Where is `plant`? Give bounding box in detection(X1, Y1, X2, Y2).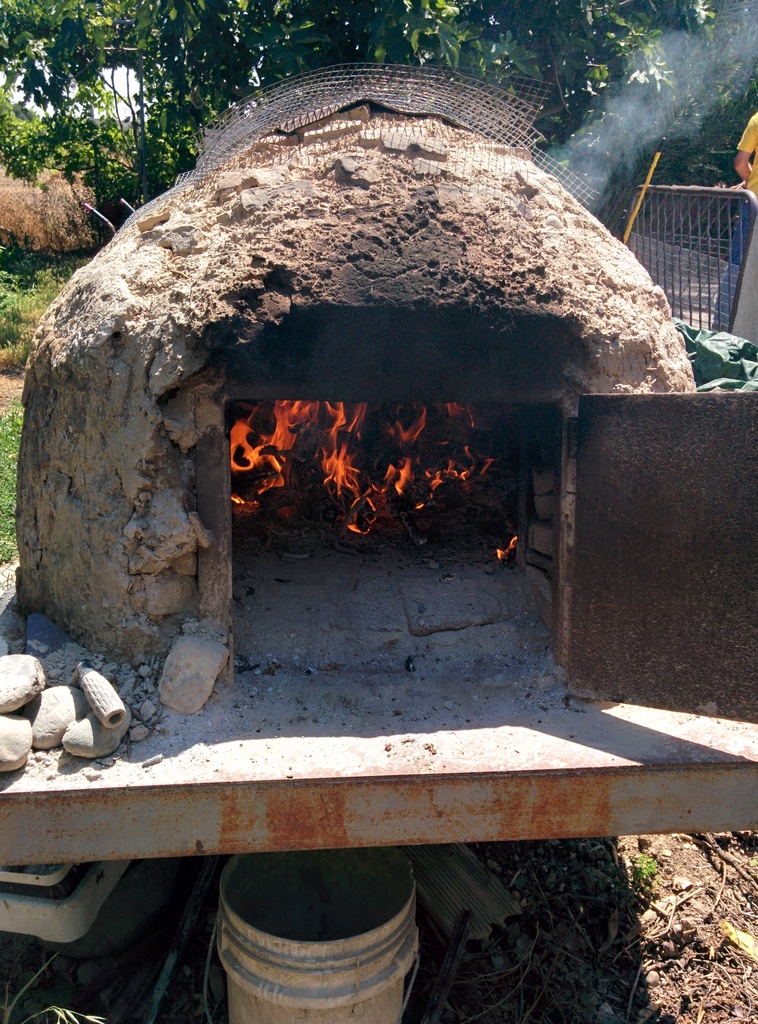
detection(0, 241, 89, 345).
